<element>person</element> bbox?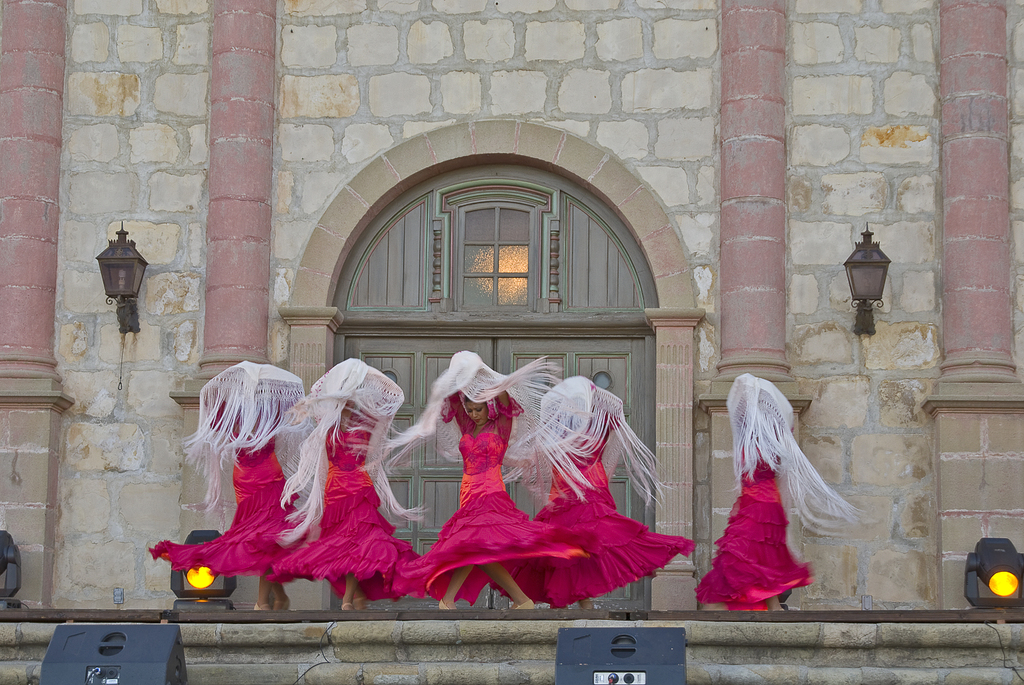
[x1=265, y1=354, x2=432, y2=614]
